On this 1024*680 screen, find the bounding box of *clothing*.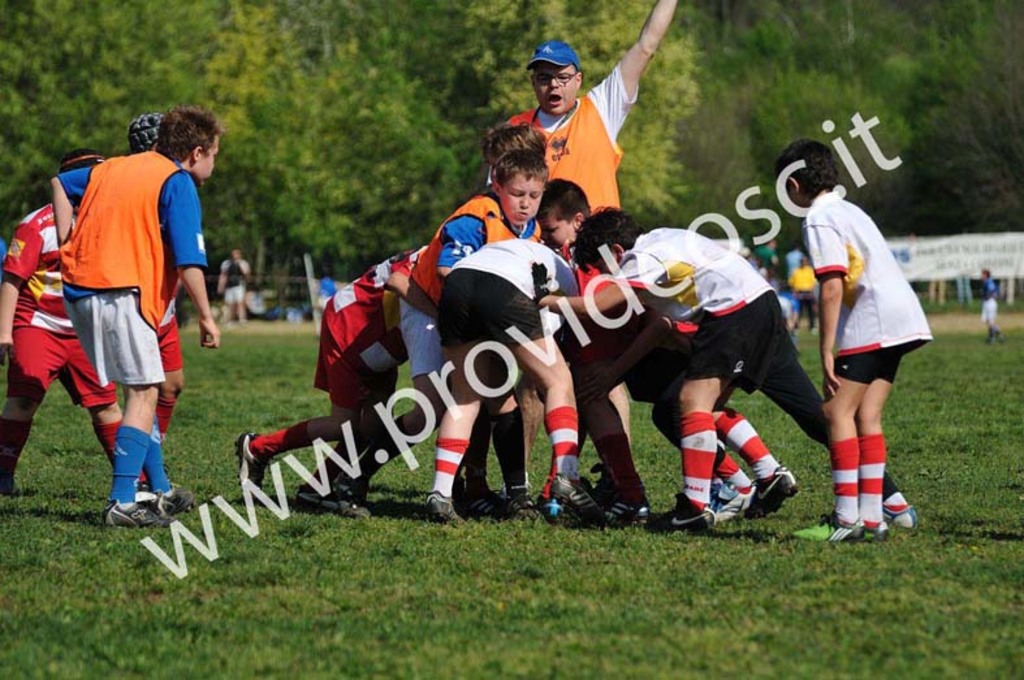
Bounding box: [0, 203, 111, 410].
